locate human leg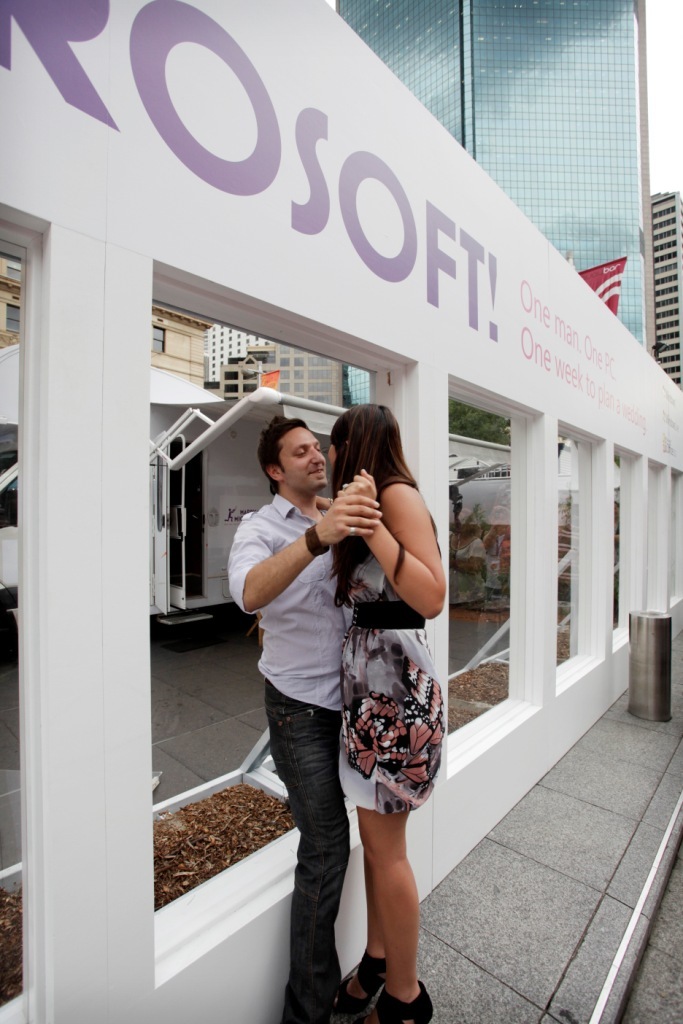
crop(266, 689, 364, 1017)
